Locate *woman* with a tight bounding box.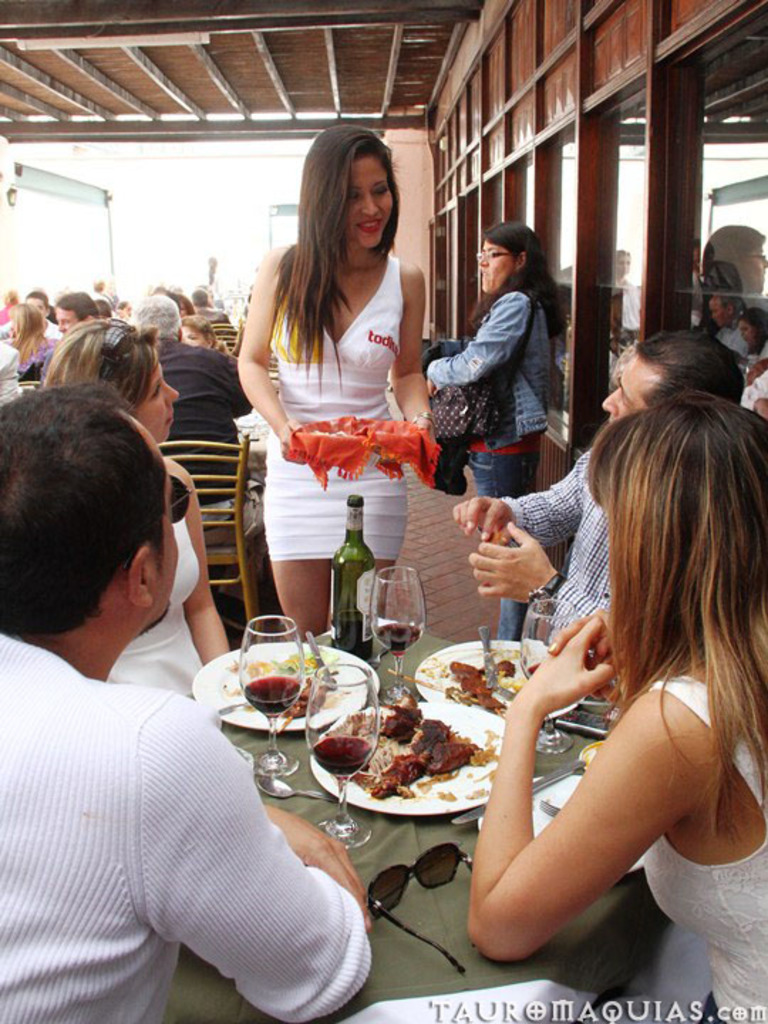
x1=36 y1=319 x2=232 y2=700.
